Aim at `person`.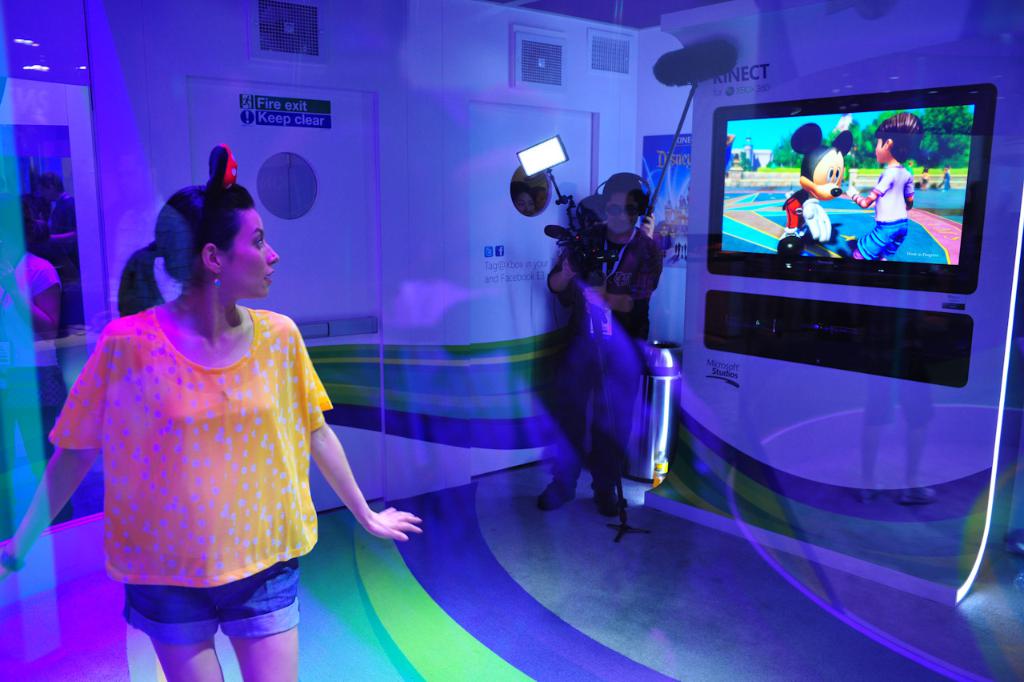
Aimed at detection(850, 110, 925, 260).
